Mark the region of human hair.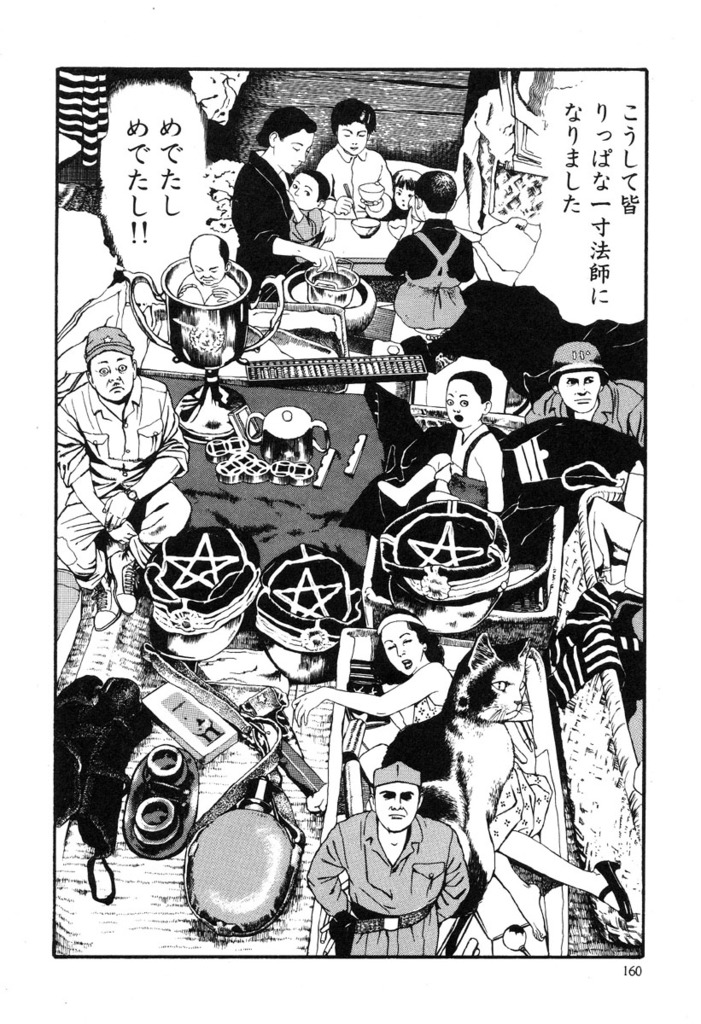
Region: locate(299, 168, 330, 202).
